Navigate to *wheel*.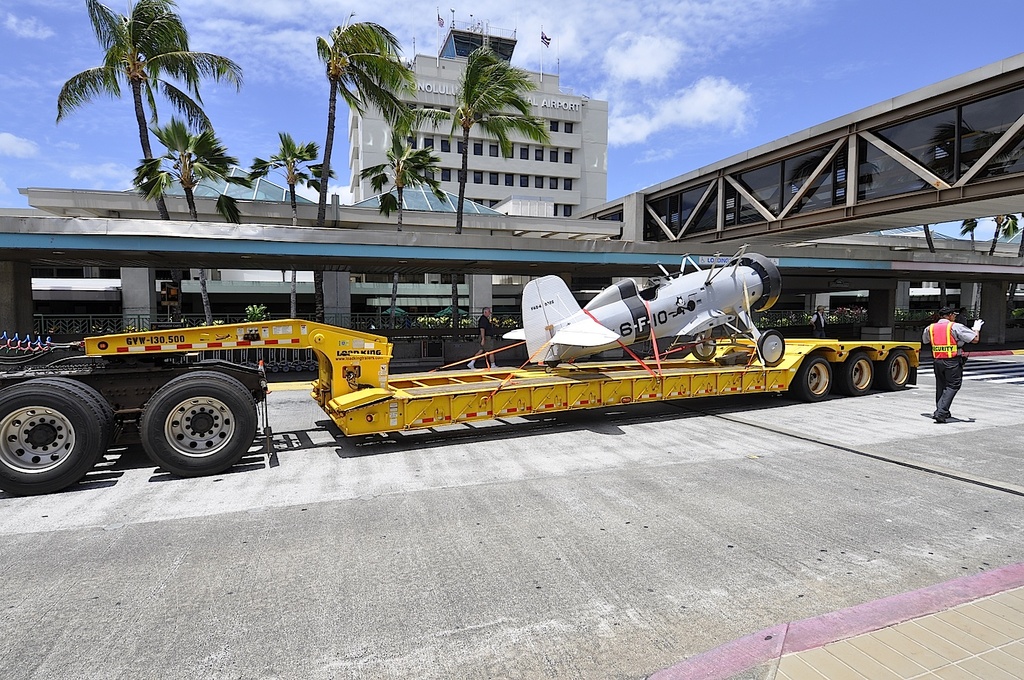
Navigation target: bbox(756, 330, 784, 367).
